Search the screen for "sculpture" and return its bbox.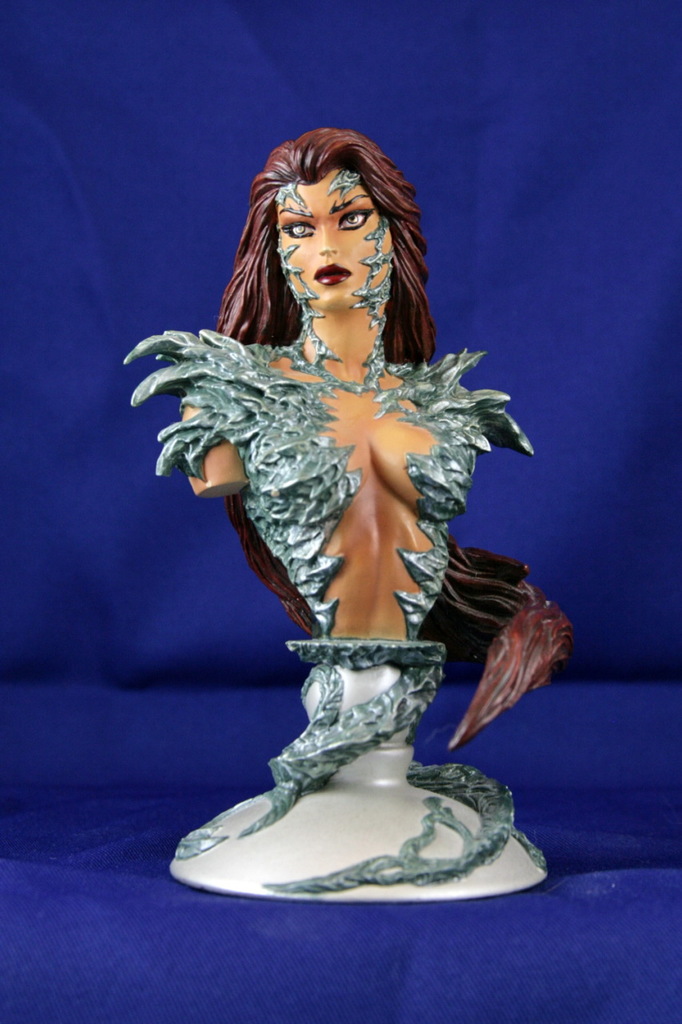
Found: l=129, t=135, r=560, b=928.
